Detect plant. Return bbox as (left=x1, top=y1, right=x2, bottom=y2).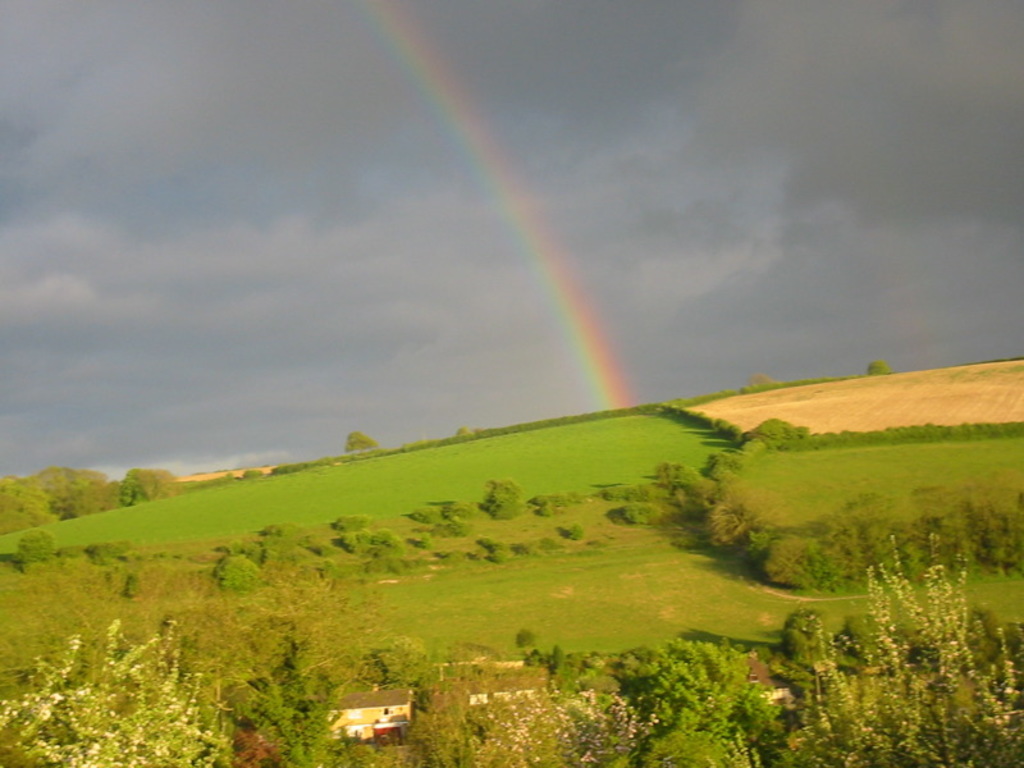
(left=776, top=529, right=835, bottom=586).
